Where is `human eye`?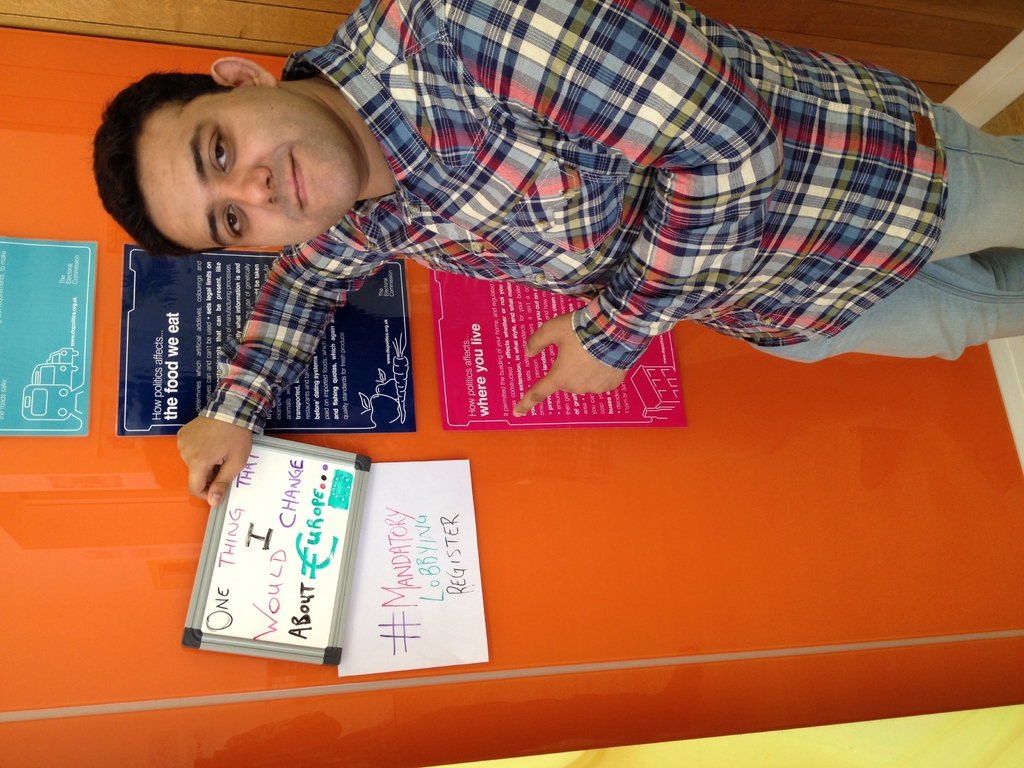
pyautogui.locateOnScreen(219, 200, 244, 243).
